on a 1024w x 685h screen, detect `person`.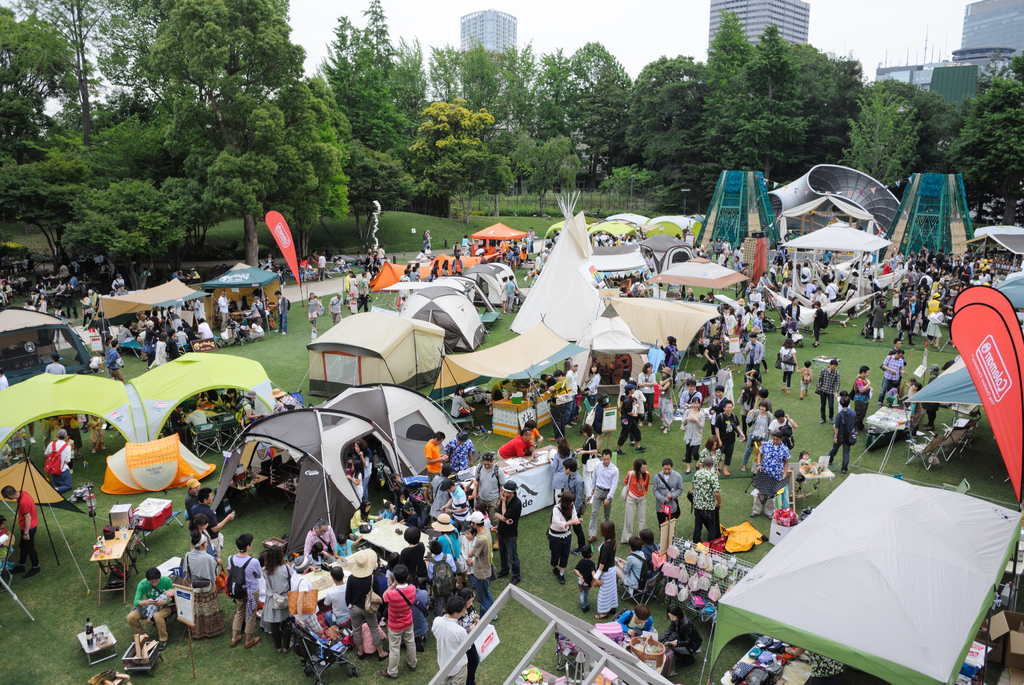
(877, 343, 907, 402).
